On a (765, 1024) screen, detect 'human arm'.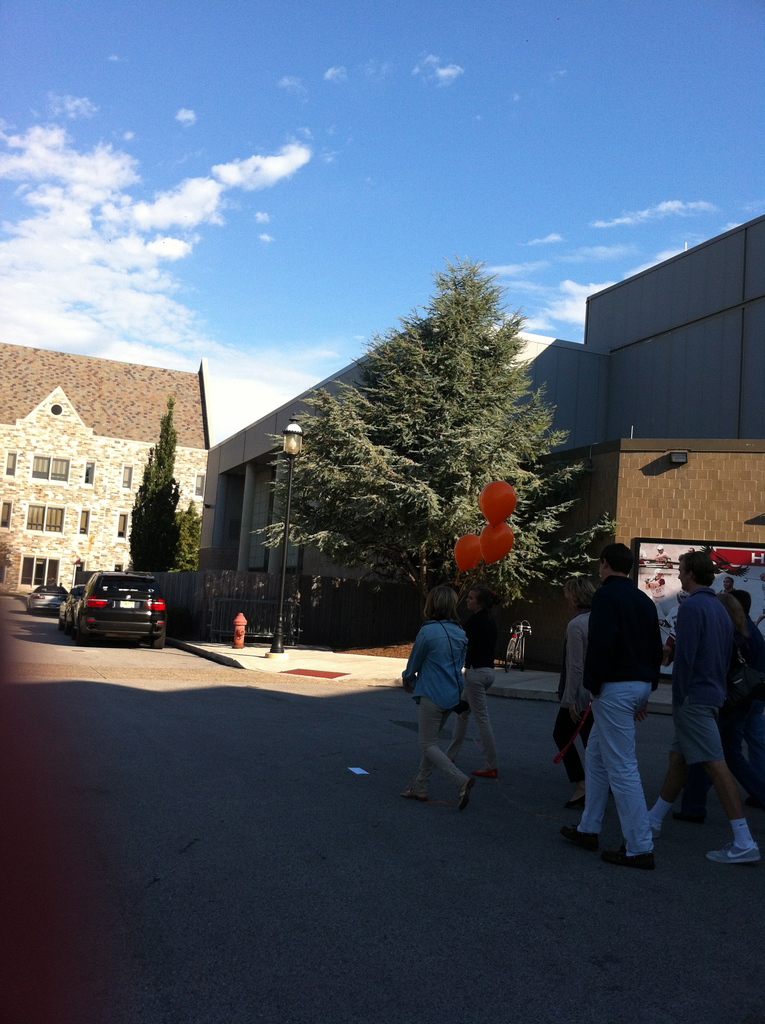
detection(394, 625, 430, 695).
